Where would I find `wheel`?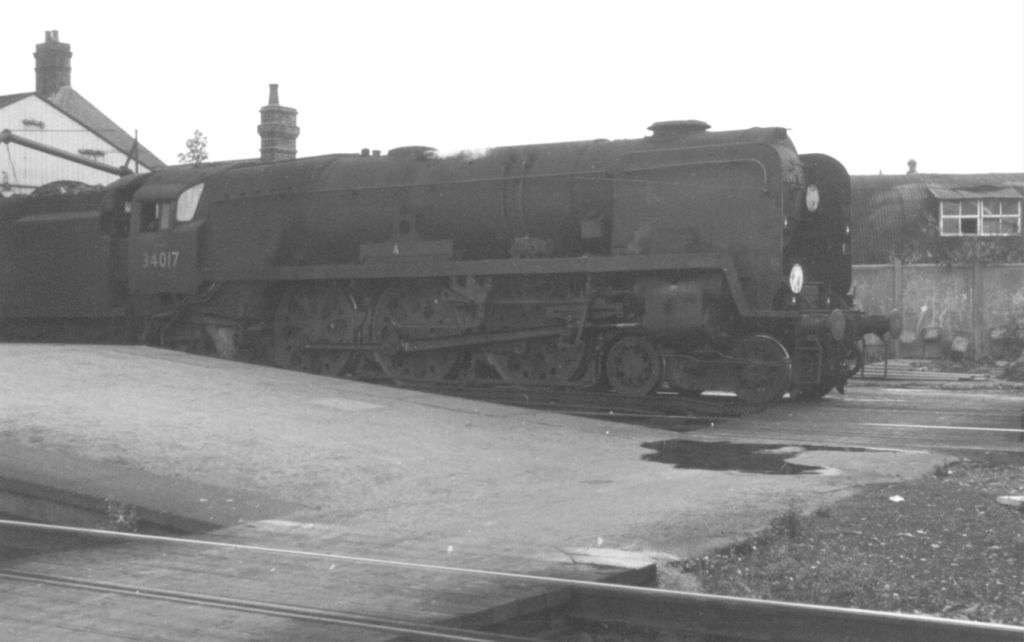
At bbox(485, 273, 594, 392).
